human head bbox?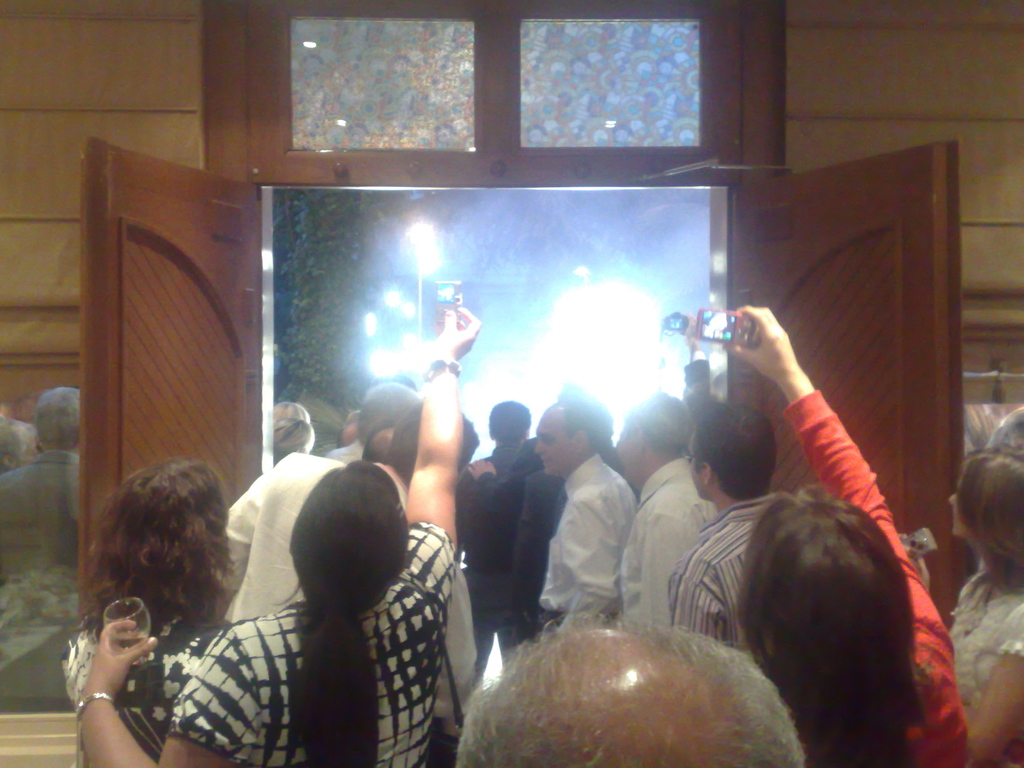
Rect(358, 380, 413, 459)
